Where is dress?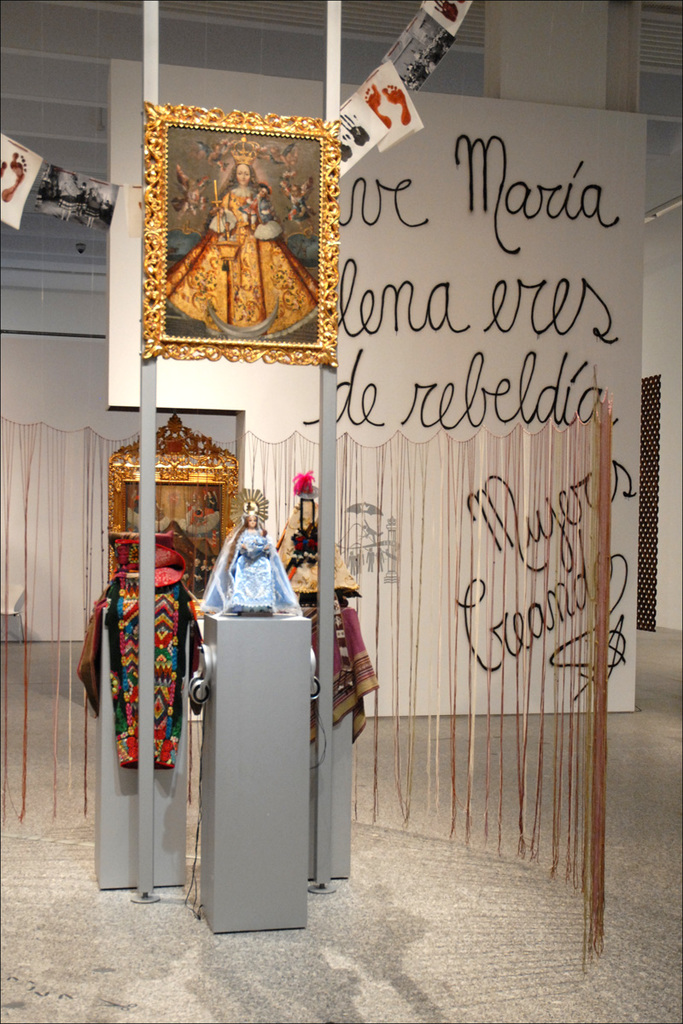
[left=225, top=527, right=276, bottom=613].
